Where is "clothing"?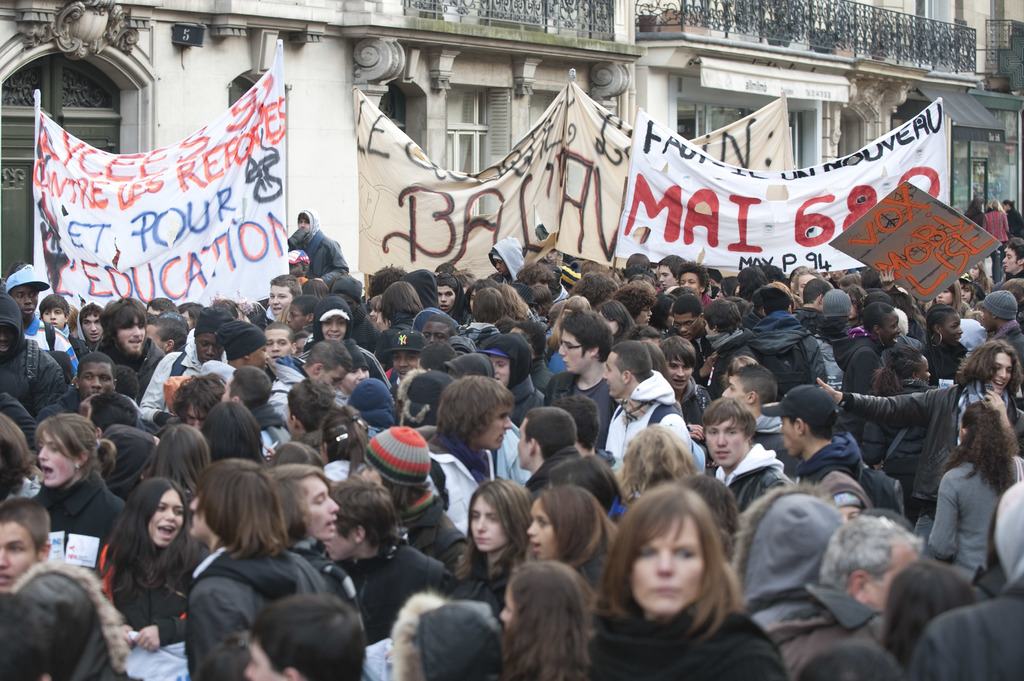
<bbox>13, 312, 84, 388</bbox>.
